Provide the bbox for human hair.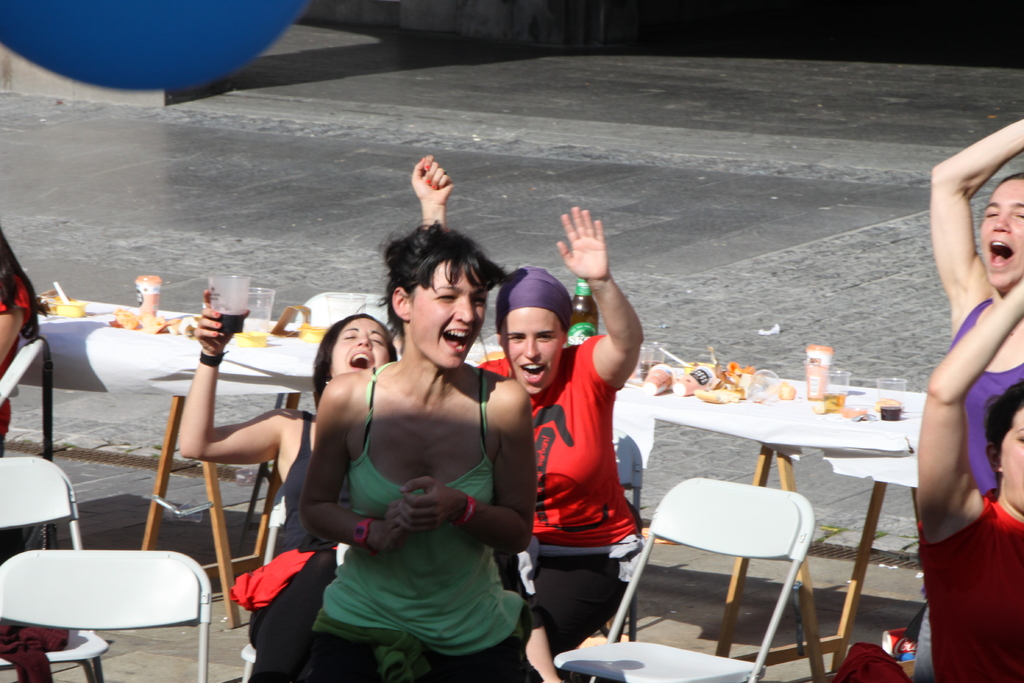
<region>982, 378, 1023, 483</region>.
